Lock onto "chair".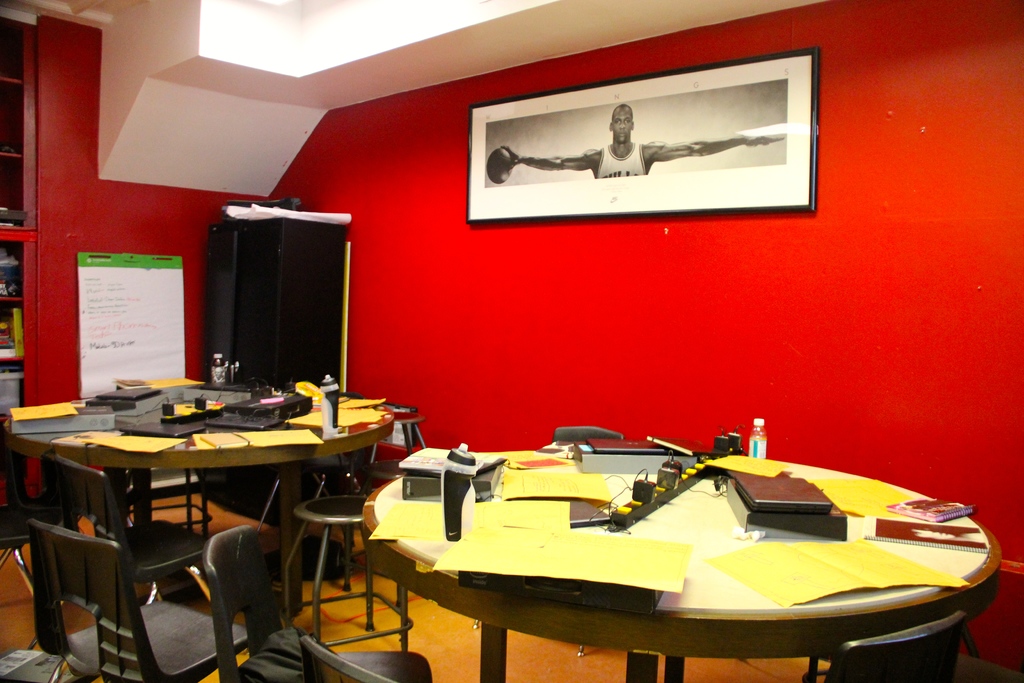
Locked: (left=818, top=609, right=973, bottom=682).
